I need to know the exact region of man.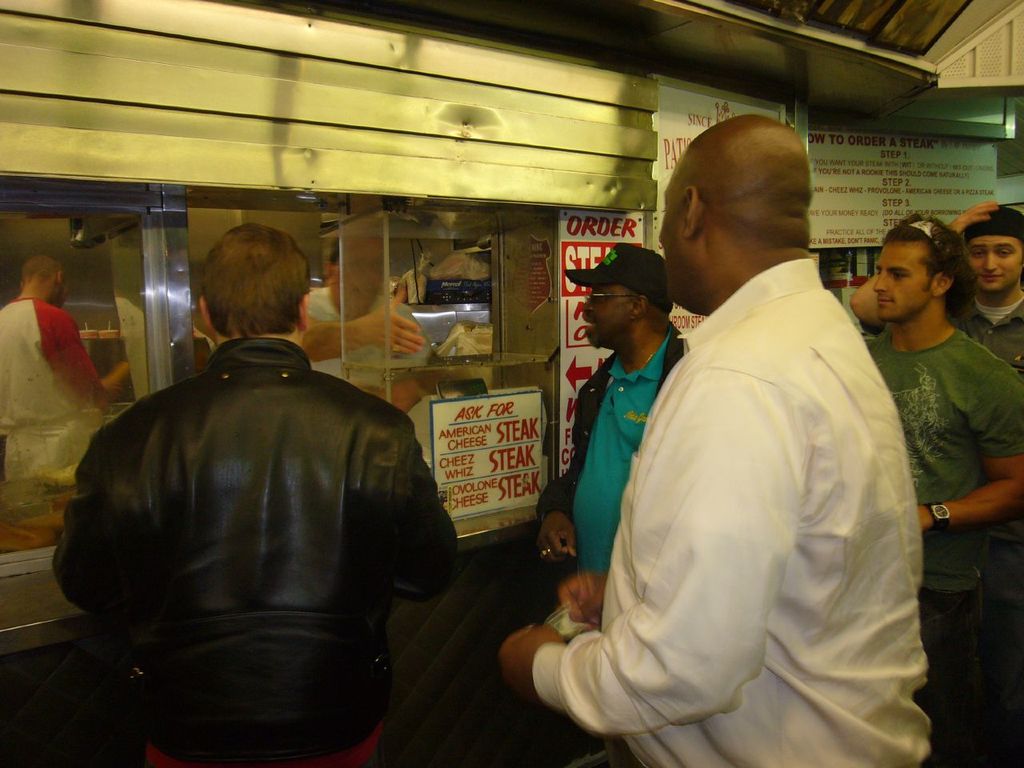
Region: 50:223:455:767.
